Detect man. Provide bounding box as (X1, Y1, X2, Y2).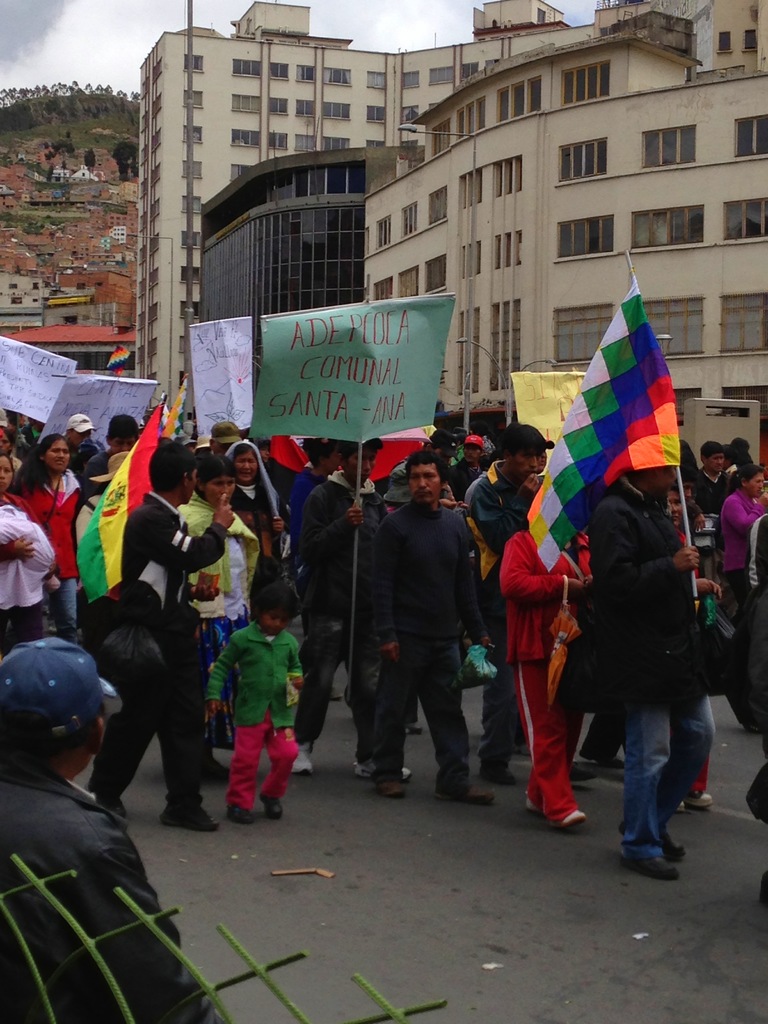
(81, 440, 235, 834).
